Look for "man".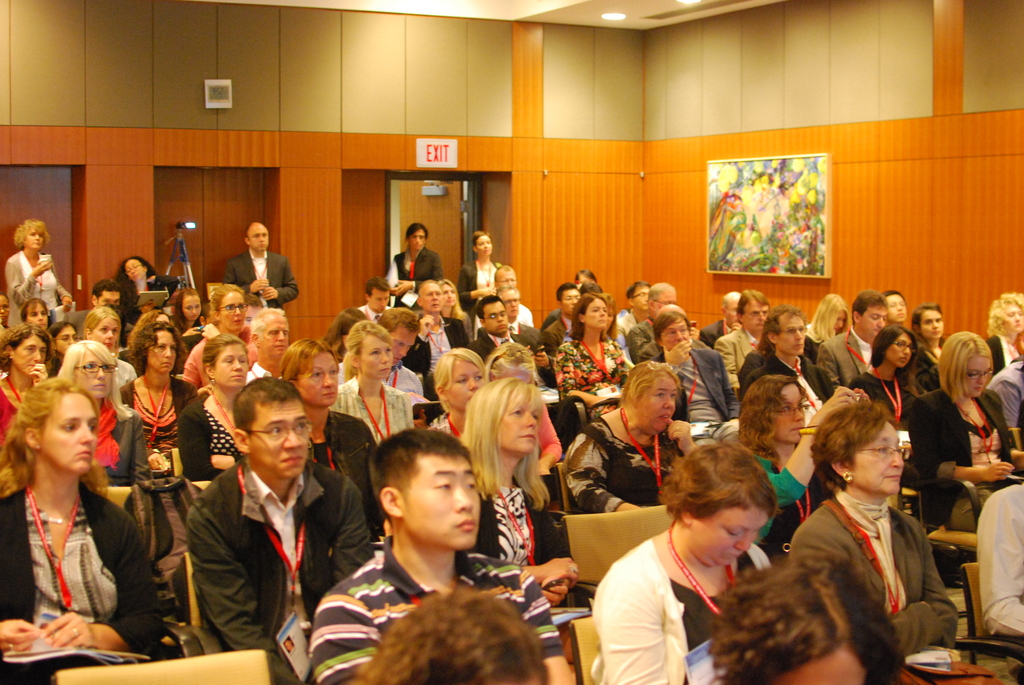
Found: bbox=(636, 305, 729, 429).
